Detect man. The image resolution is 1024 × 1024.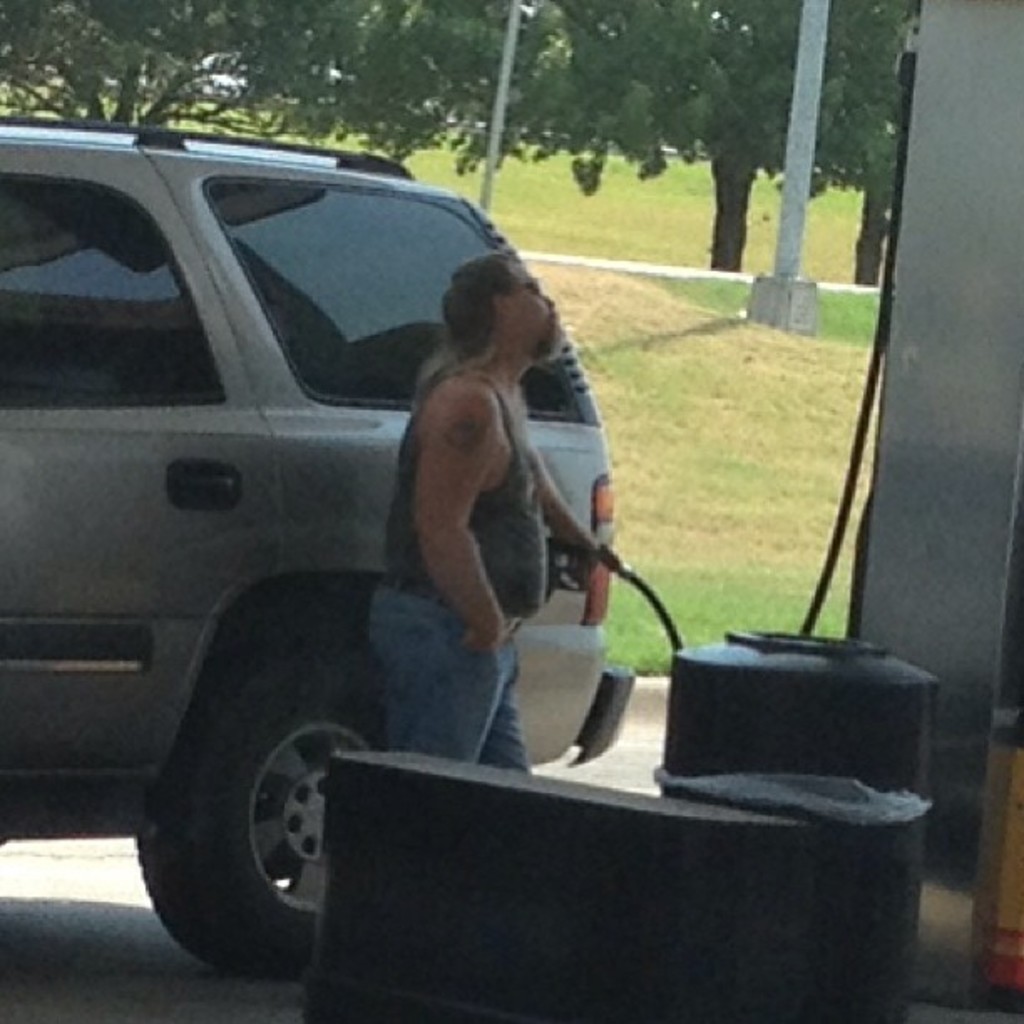
[361, 244, 566, 719].
